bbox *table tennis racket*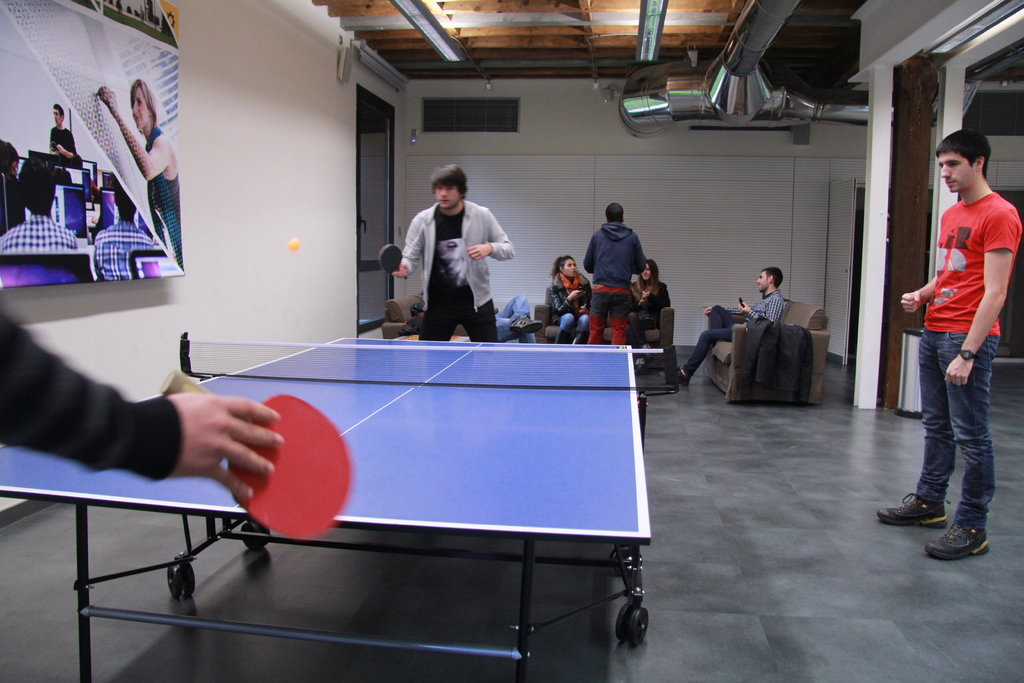
{"left": 156, "top": 366, "right": 351, "bottom": 541}
